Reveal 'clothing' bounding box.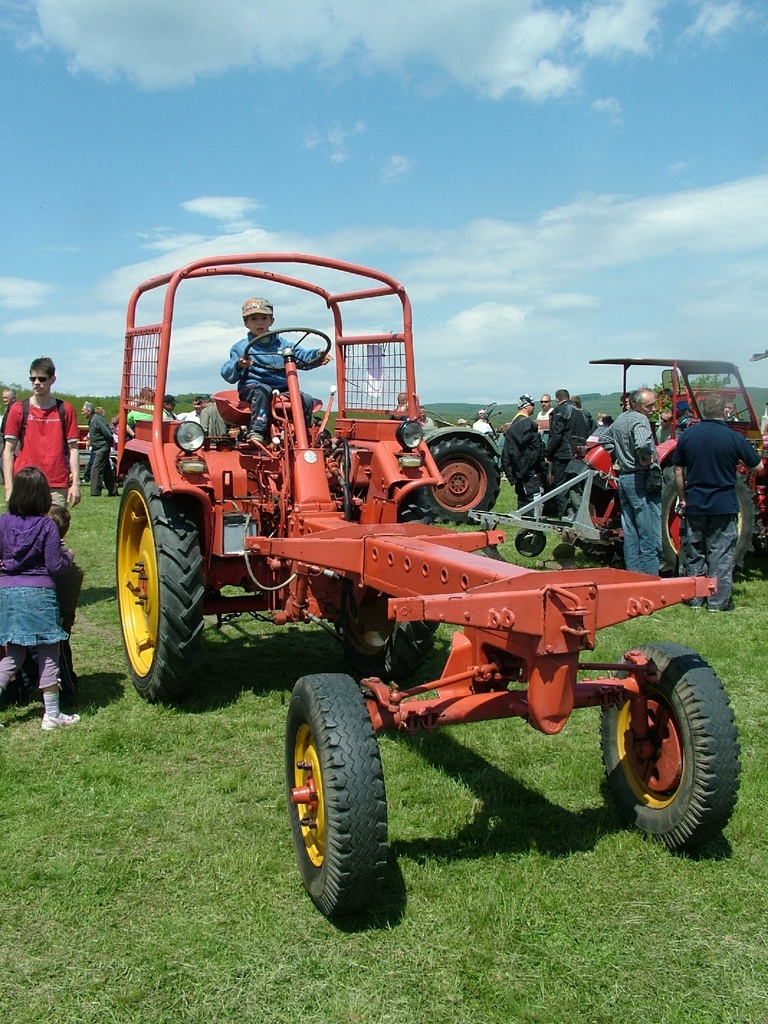
Revealed: detection(125, 406, 157, 426).
